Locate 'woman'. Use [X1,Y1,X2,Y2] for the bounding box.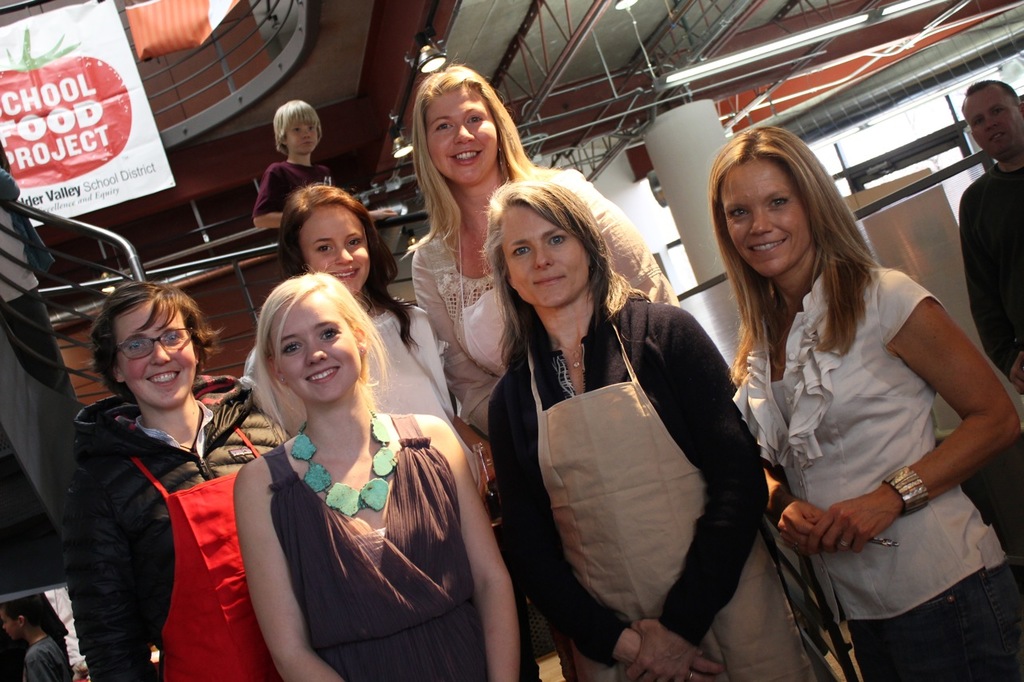
[66,278,298,681].
